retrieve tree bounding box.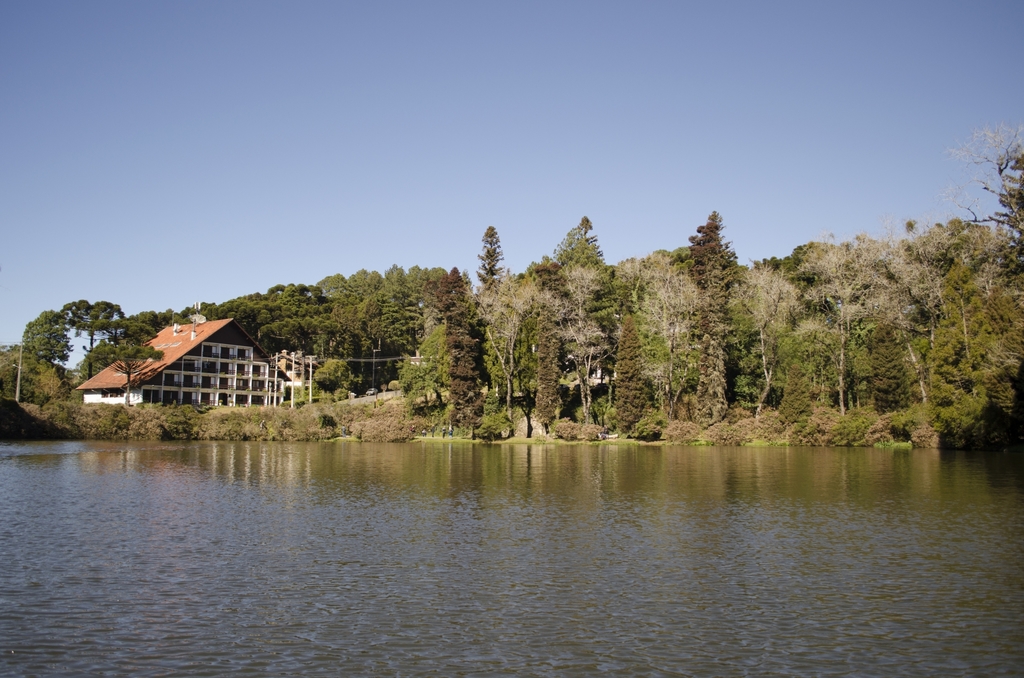
Bounding box: detection(95, 336, 173, 414).
